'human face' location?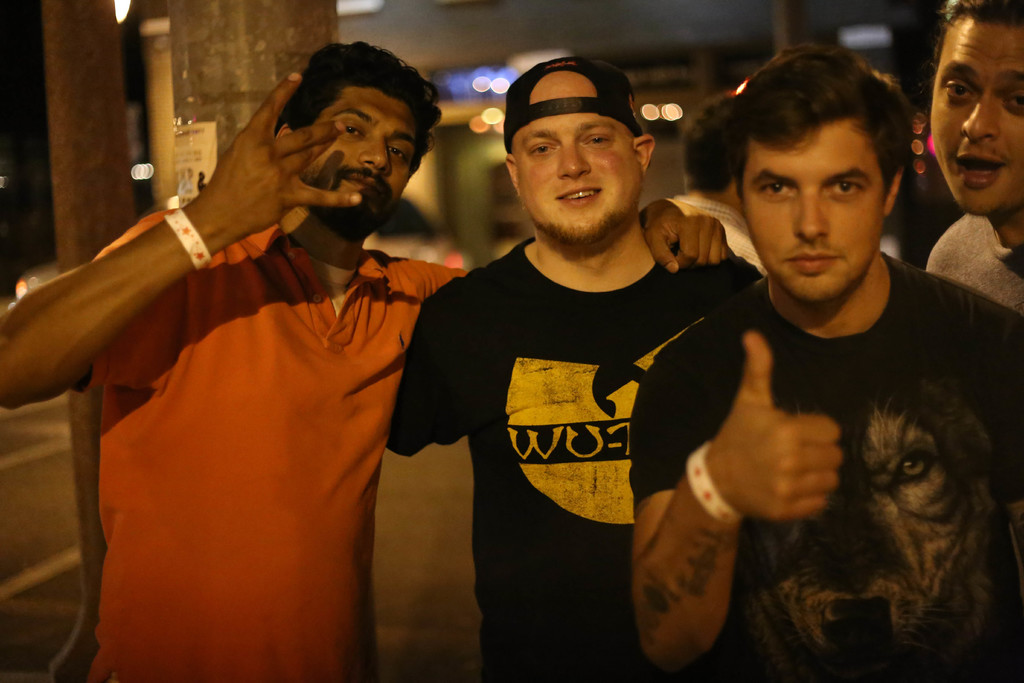
298/85/429/233
